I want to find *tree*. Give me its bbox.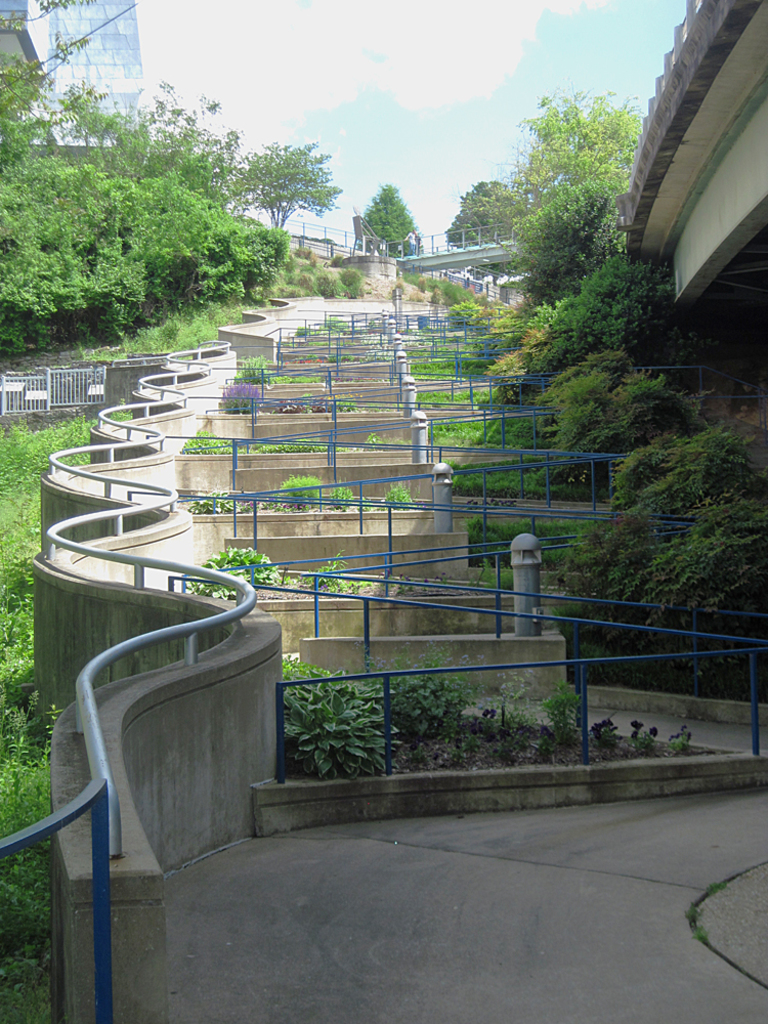
BBox(222, 134, 350, 243).
